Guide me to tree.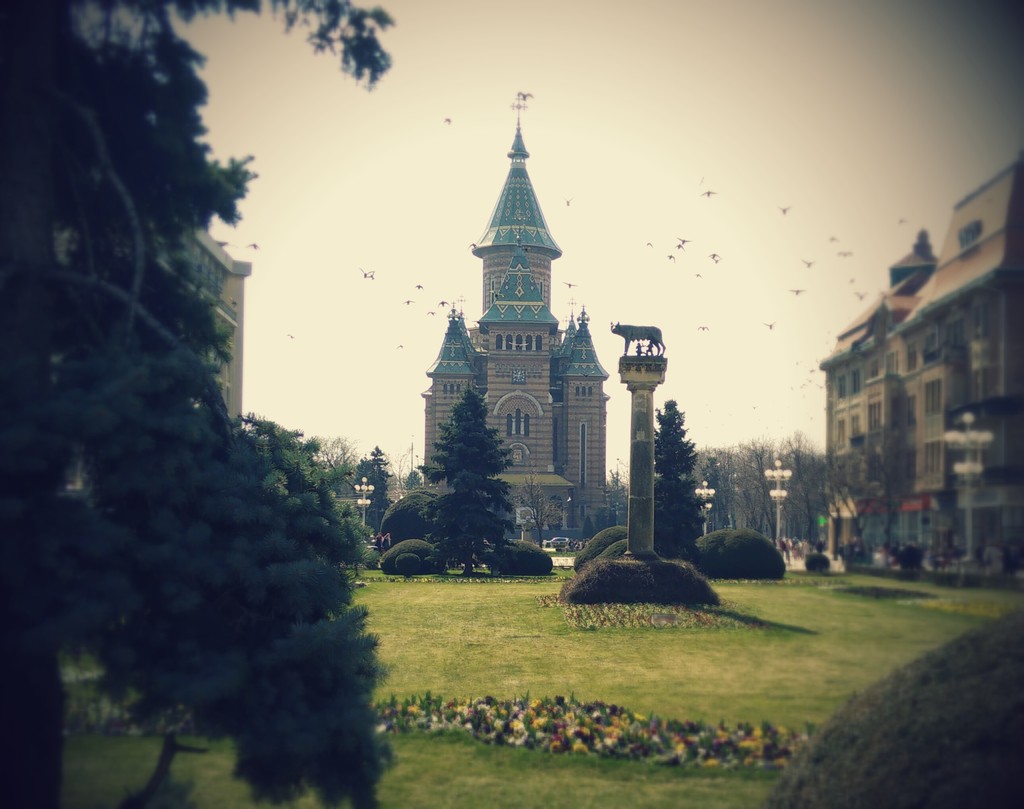
Guidance: [x1=700, y1=528, x2=786, y2=581].
